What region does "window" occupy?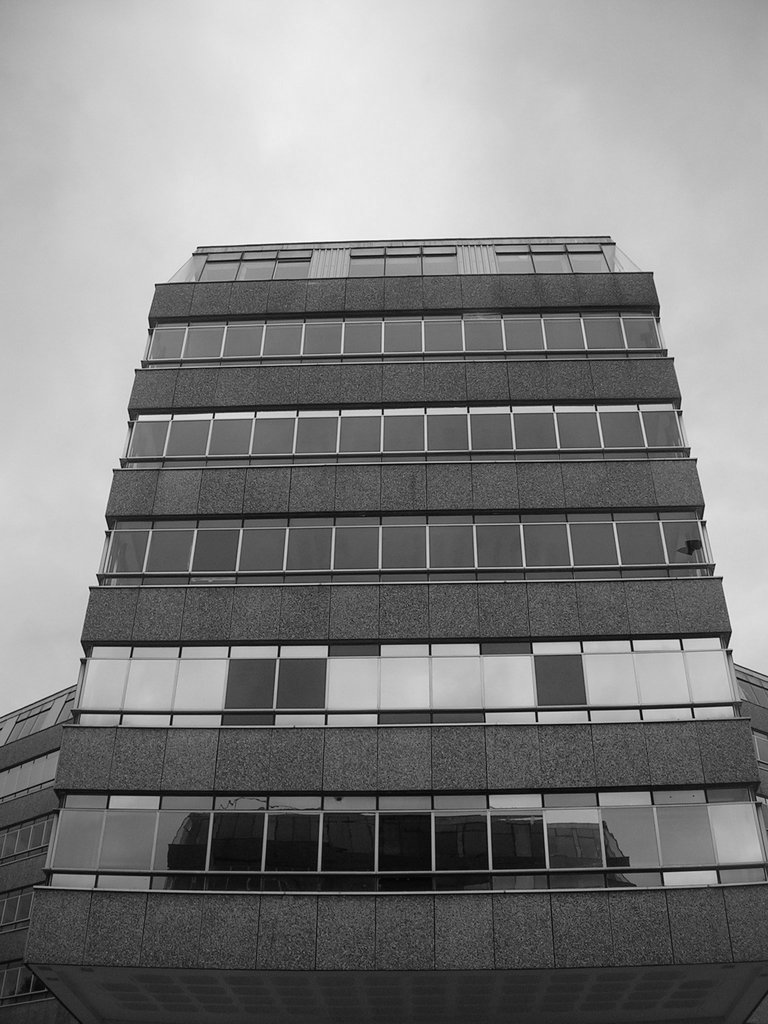
detection(122, 398, 683, 465).
